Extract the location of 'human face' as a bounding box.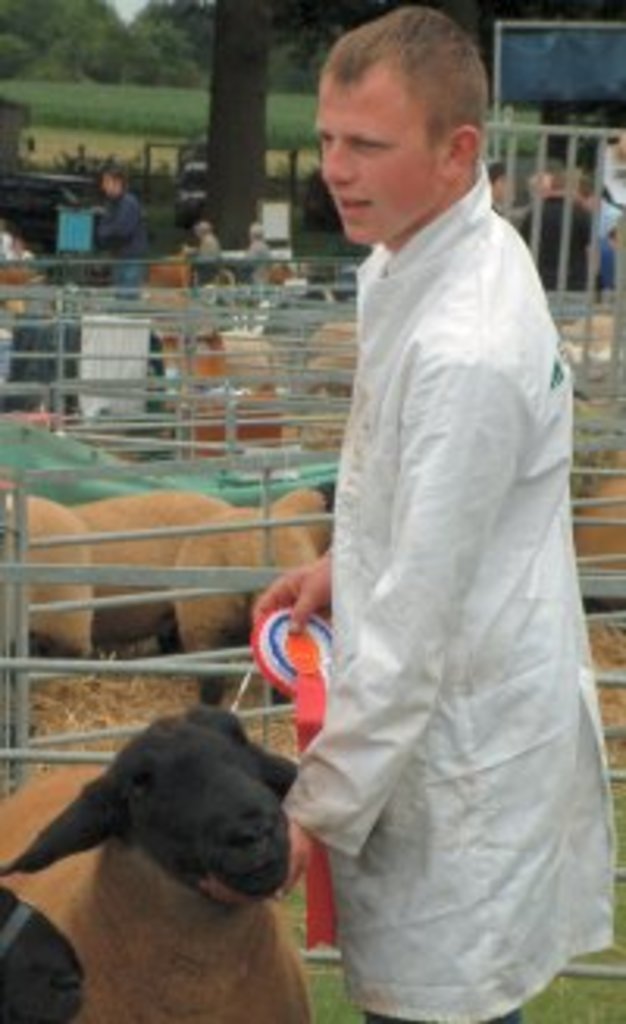
bbox=(313, 72, 432, 260).
